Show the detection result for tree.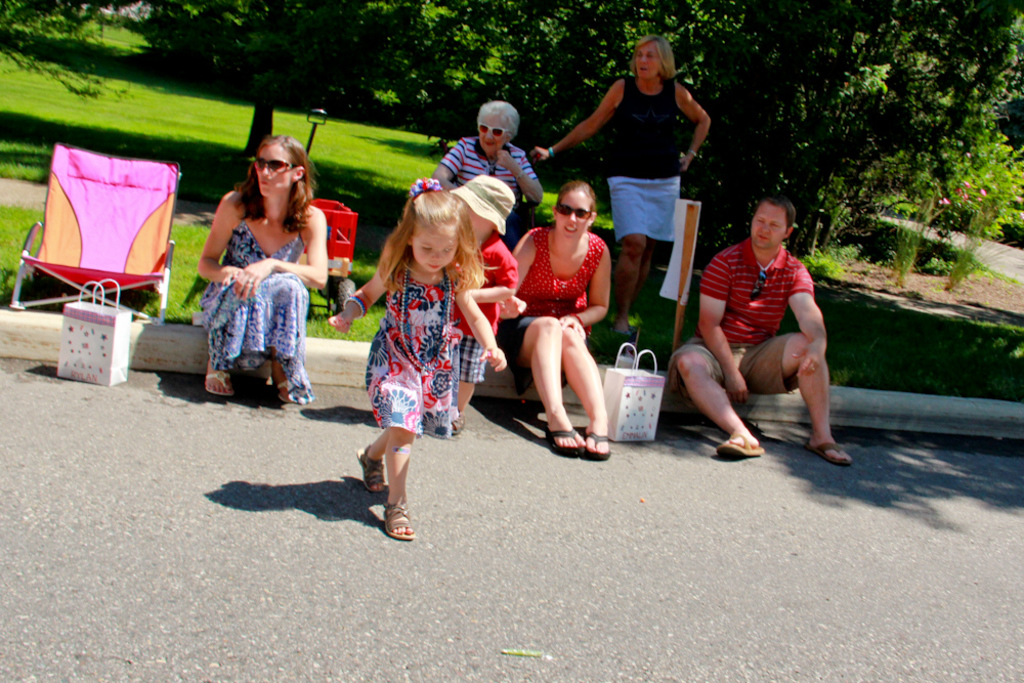
[459,2,1023,269].
